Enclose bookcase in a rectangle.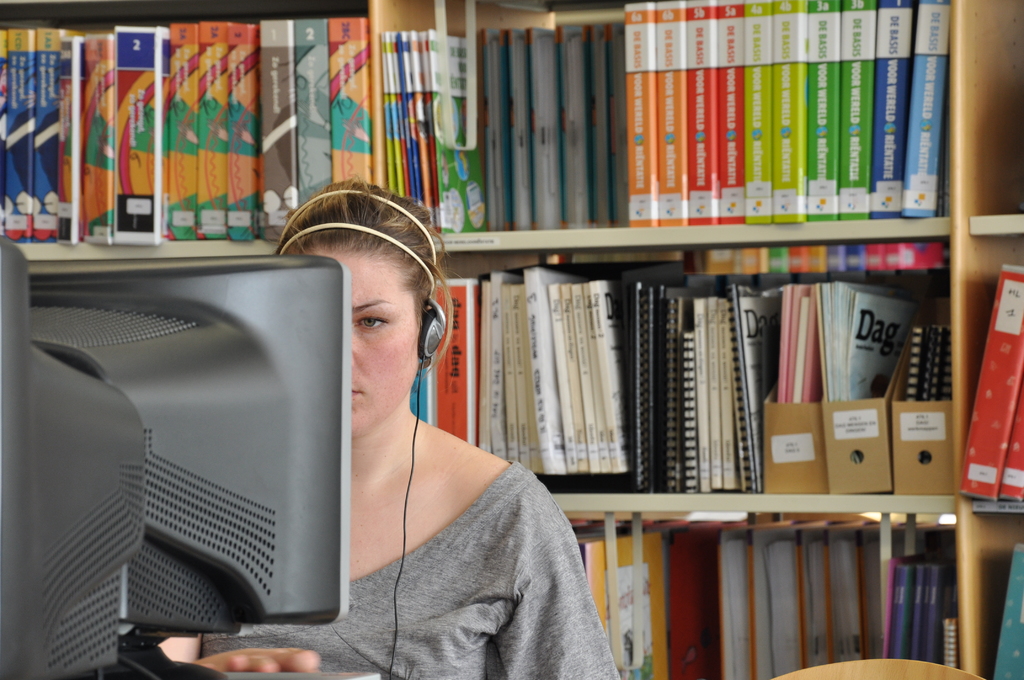
(left=139, top=16, right=1011, bottom=670).
